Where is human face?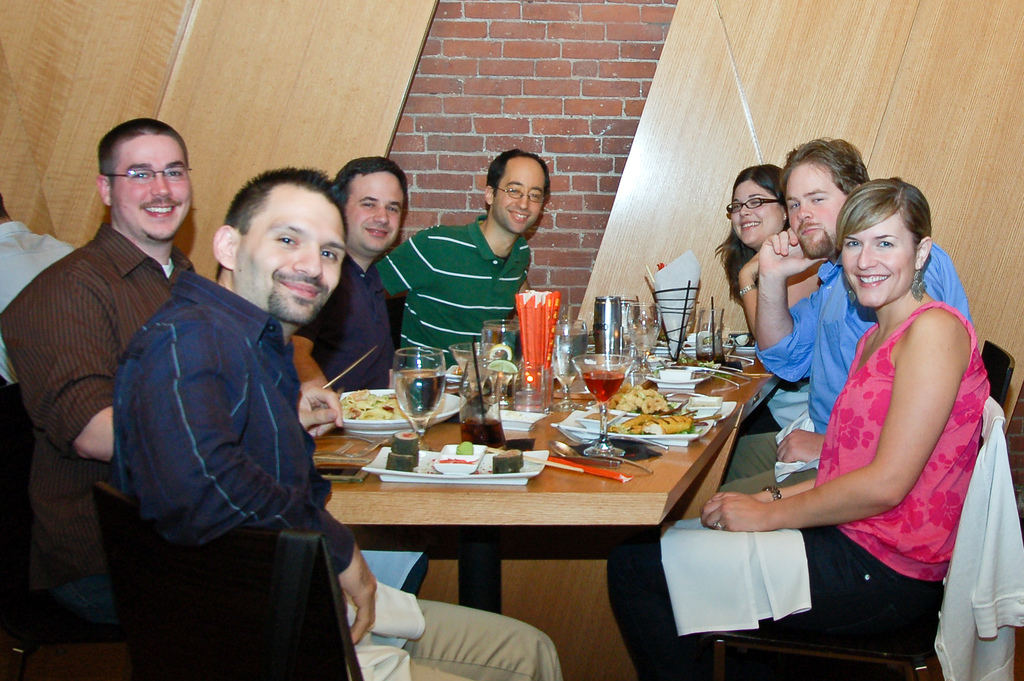
{"left": 493, "top": 156, "right": 548, "bottom": 235}.
